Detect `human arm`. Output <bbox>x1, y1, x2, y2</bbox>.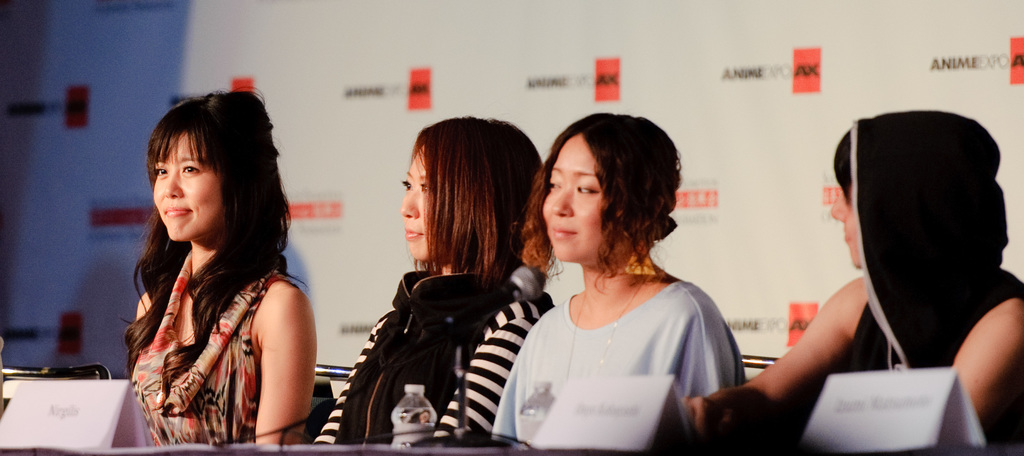
<bbox>737, 270, 883, 435</bbox>.
